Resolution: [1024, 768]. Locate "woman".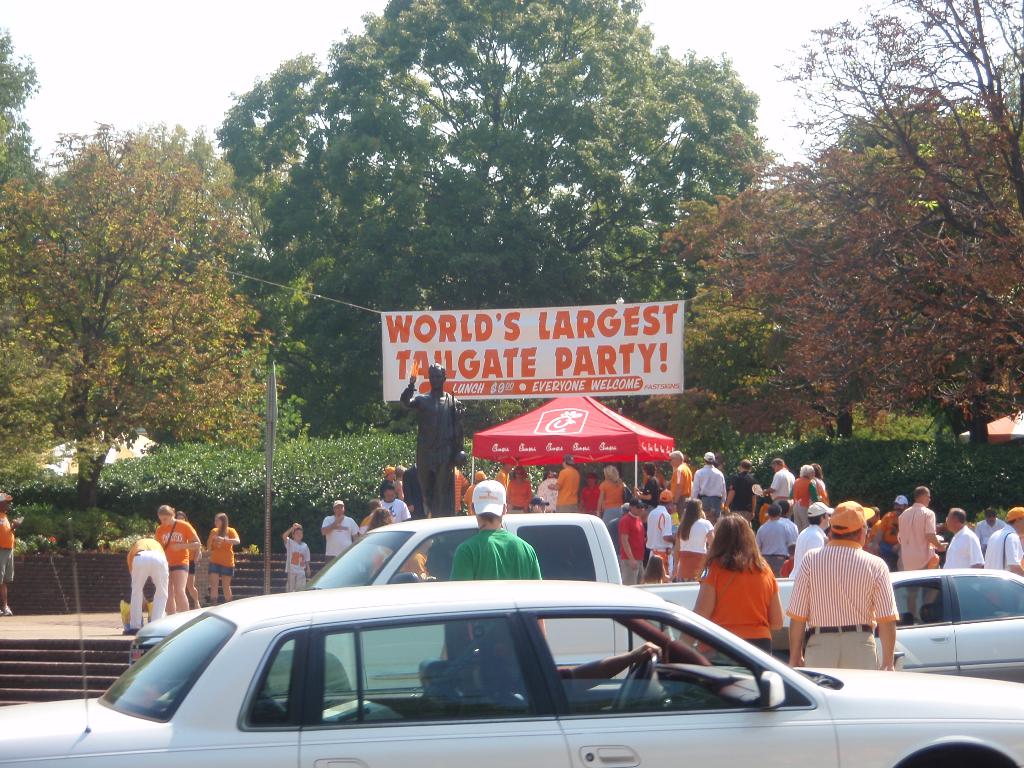
Rect(667, 507, 794, 659).
